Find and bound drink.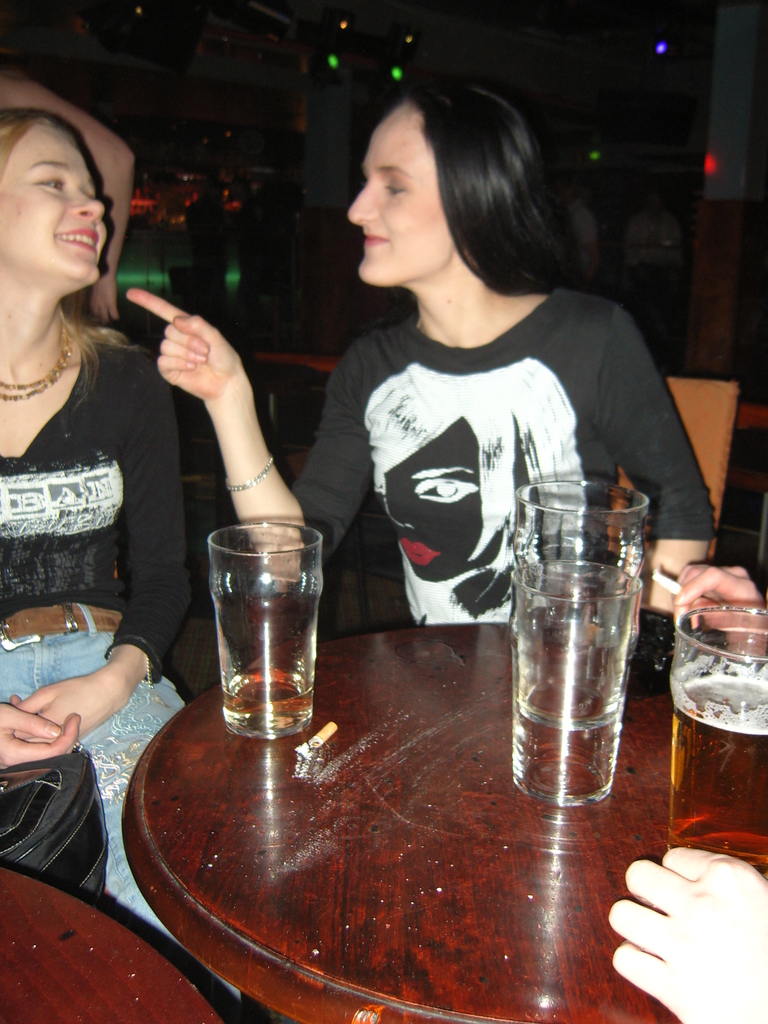
Bound: pyautogui.locateOnScreen(204, 502, 335, 746).
